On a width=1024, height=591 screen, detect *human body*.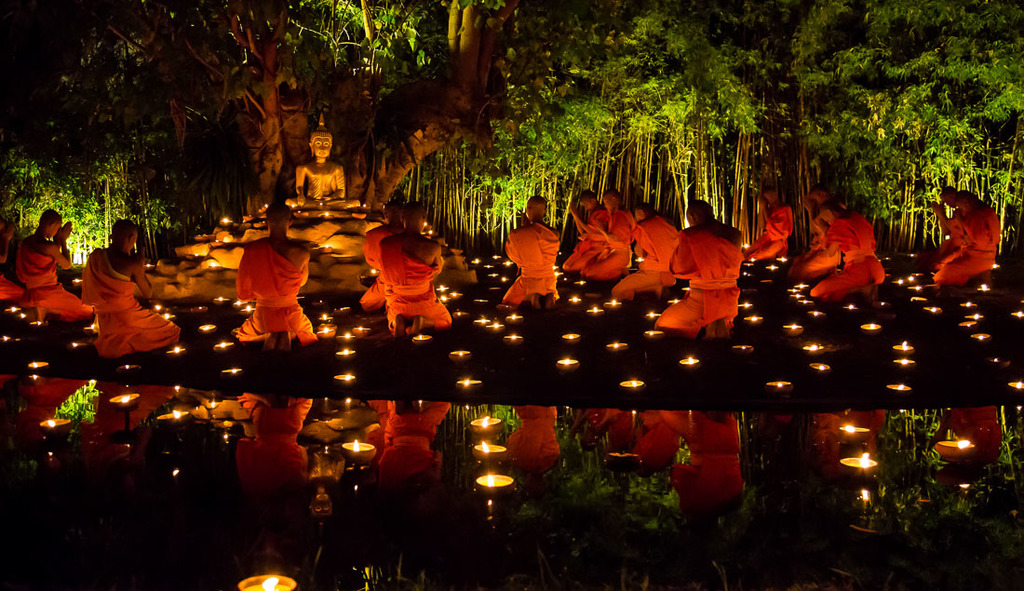
bbox=[666, 220, 740, 345].
